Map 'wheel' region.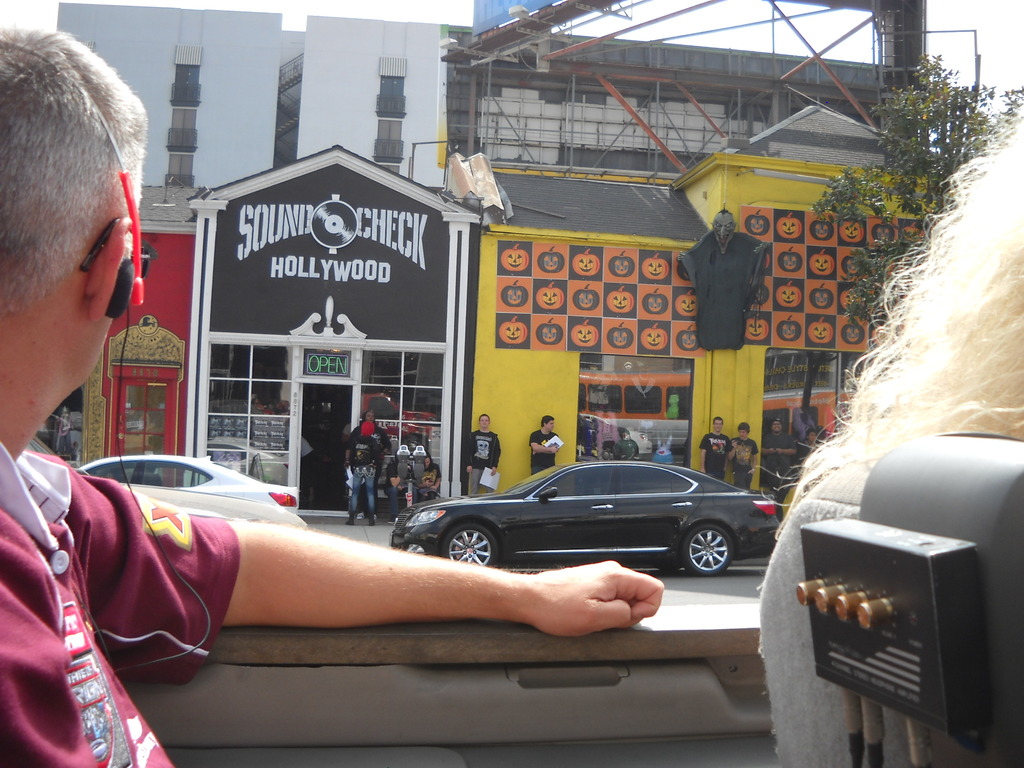
Mapped to BBox(435, 521, 499, 572).
